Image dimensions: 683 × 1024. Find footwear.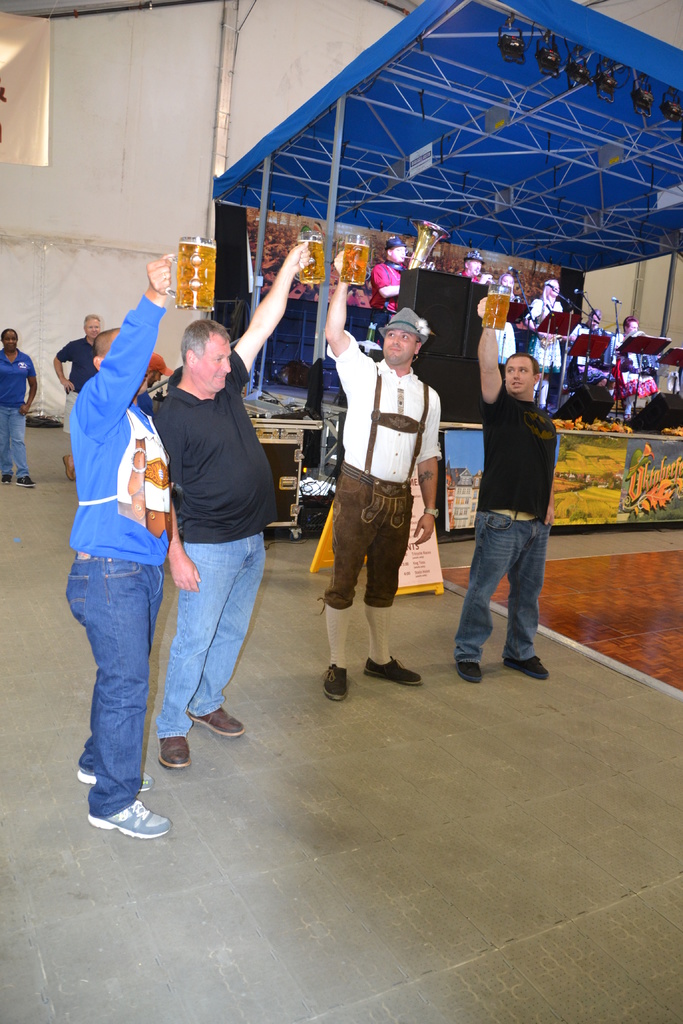
box(17, 469, 36, 494).
